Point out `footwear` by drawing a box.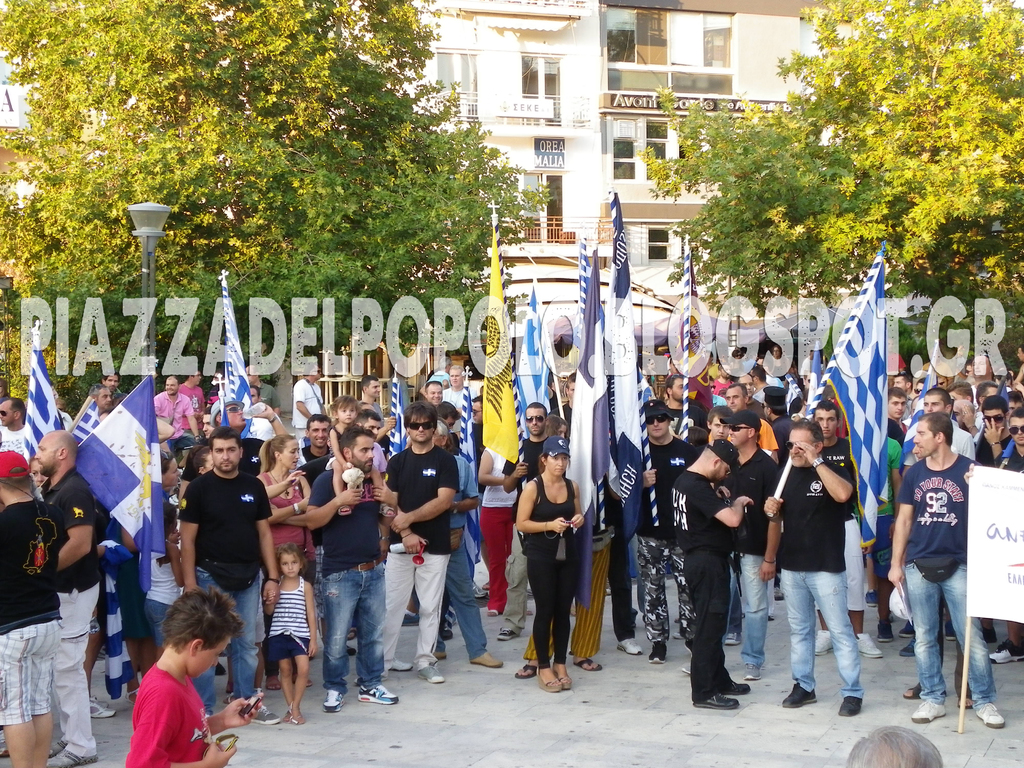
[647,640,667,661].
